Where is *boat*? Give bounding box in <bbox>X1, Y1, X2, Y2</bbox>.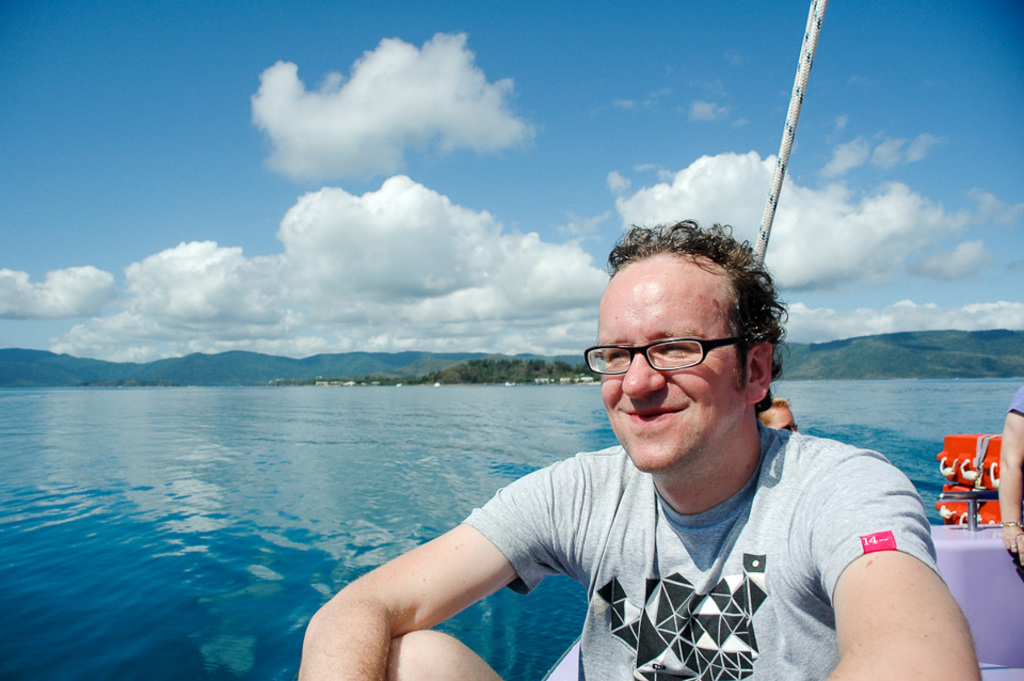
<bbox>547, 0, 1023, 680</bbox>.
